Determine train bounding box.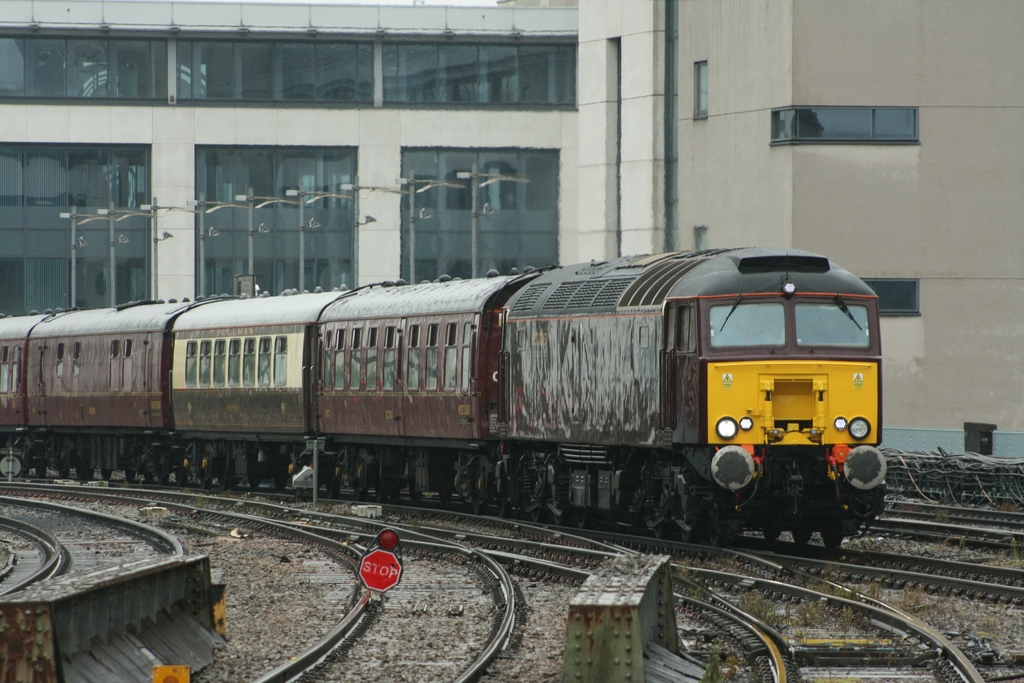
Determined: 0/243/883/548.
